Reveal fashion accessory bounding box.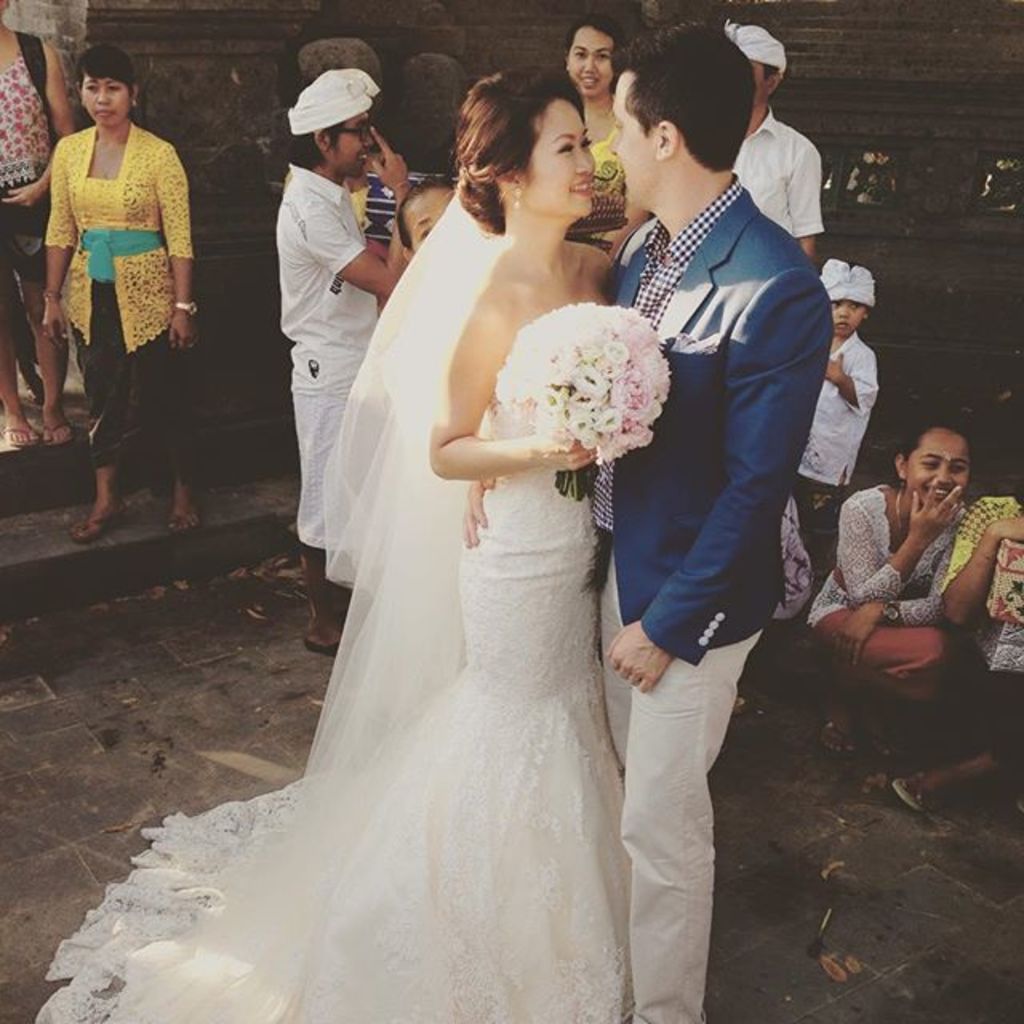
Revealed: [45, 424, 77, 446].
